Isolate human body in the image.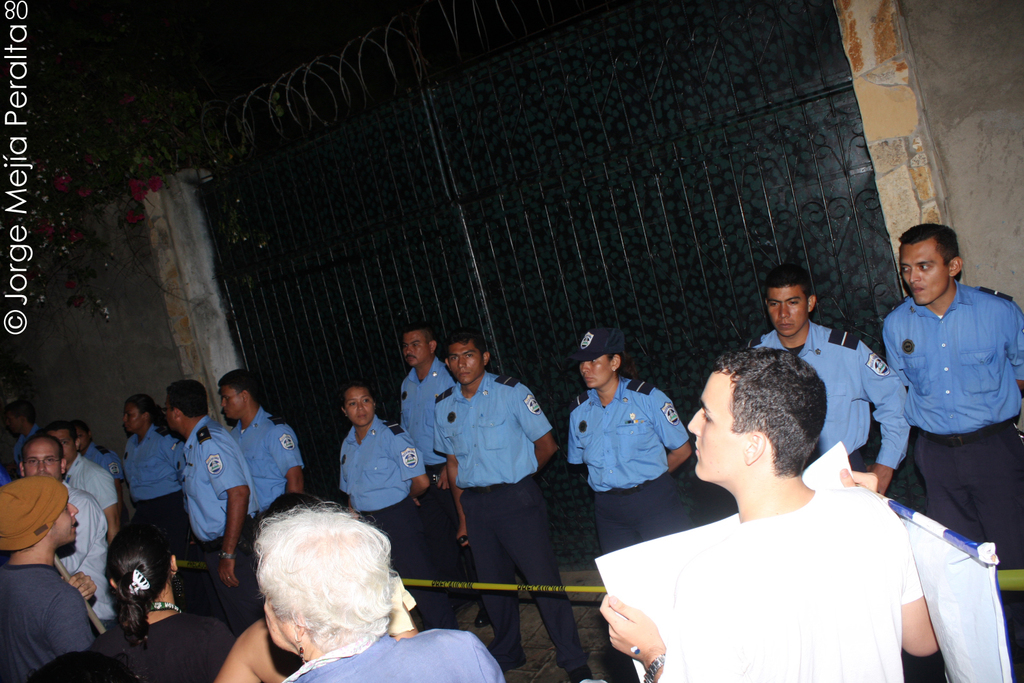
Isolated region: {"x1": 337, "y1": 376, "x2": 439, "y2": 628}.
